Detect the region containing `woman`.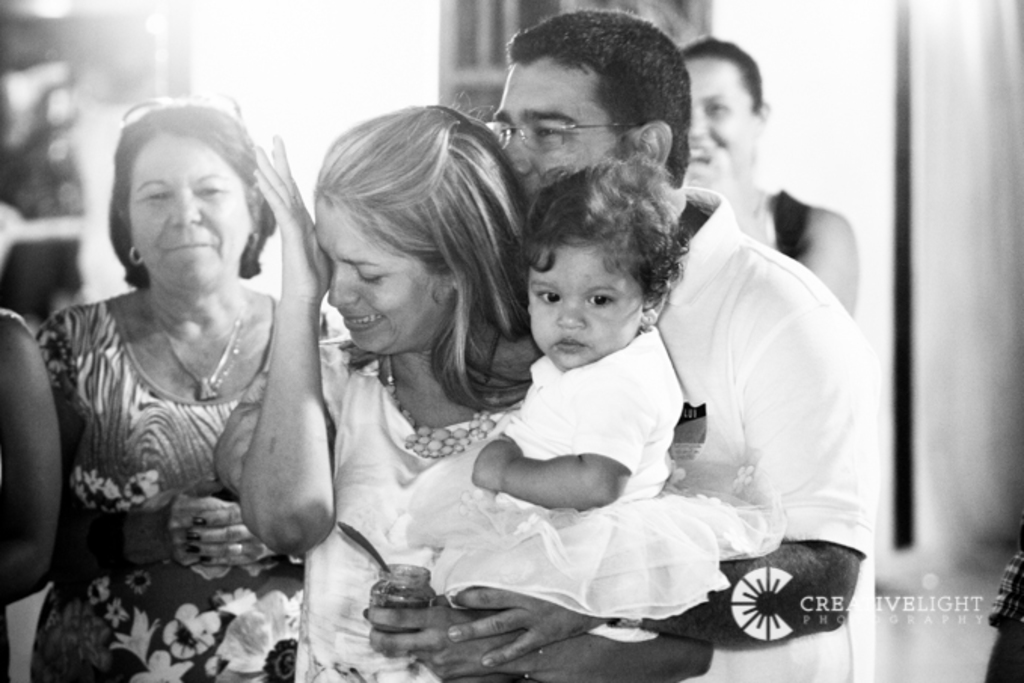
select_region(222, 90, 710, 681).
